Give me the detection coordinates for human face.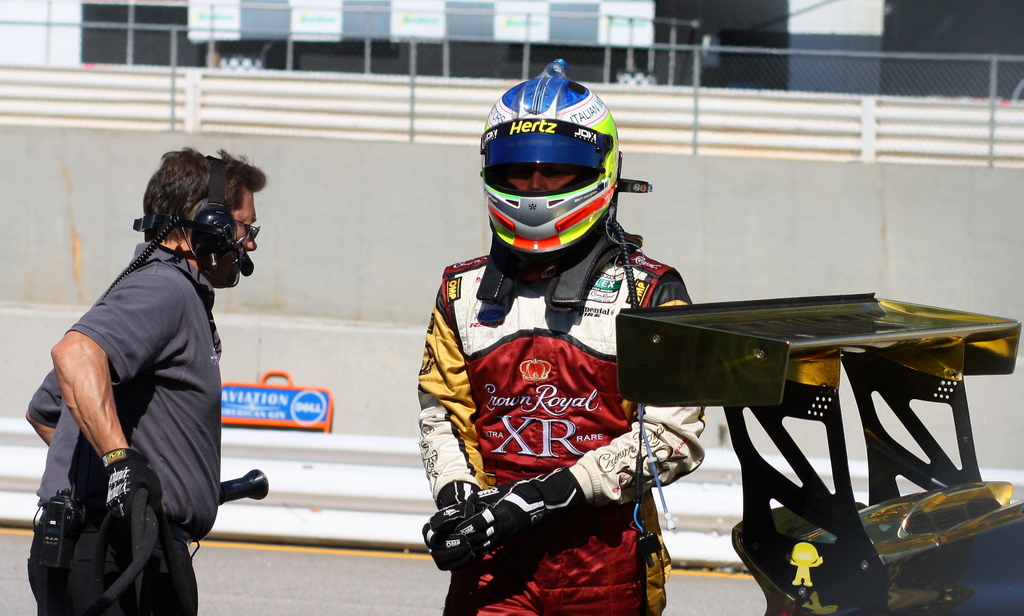
Rect(502, 169, 577, 199).
